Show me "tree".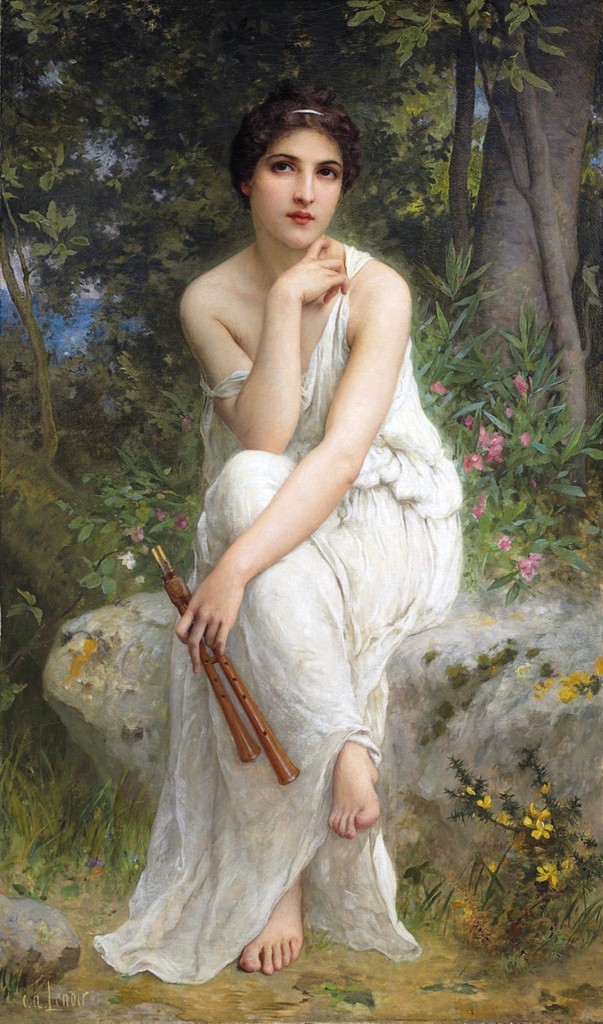
"tree" is here: 456,0,602,436.
